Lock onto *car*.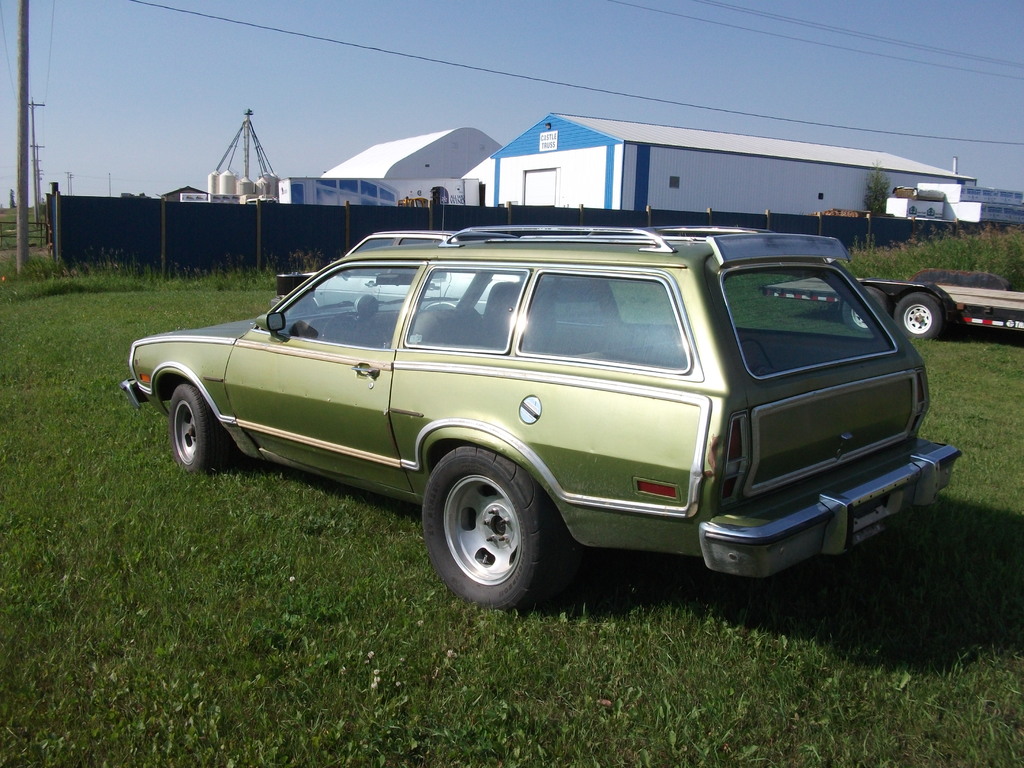
Locked: 282, 223, 604, 314.
